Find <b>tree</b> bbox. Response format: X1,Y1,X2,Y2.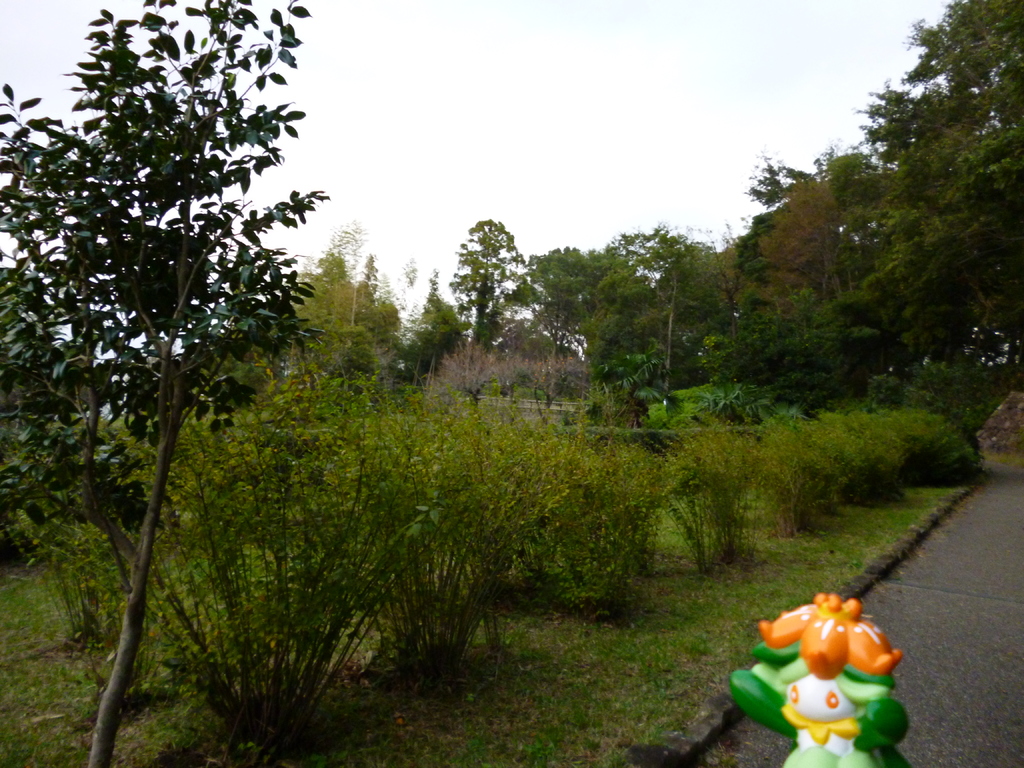
0,0,329,767.
